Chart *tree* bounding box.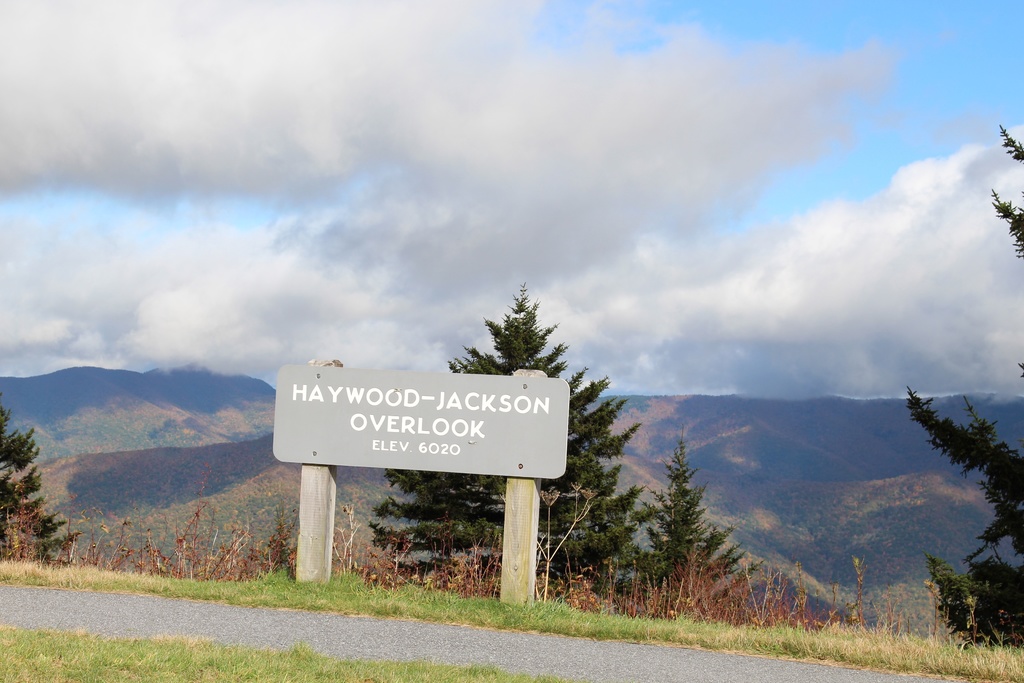
Charted: <bbox>366, 279, 650, 589</bbox>.
